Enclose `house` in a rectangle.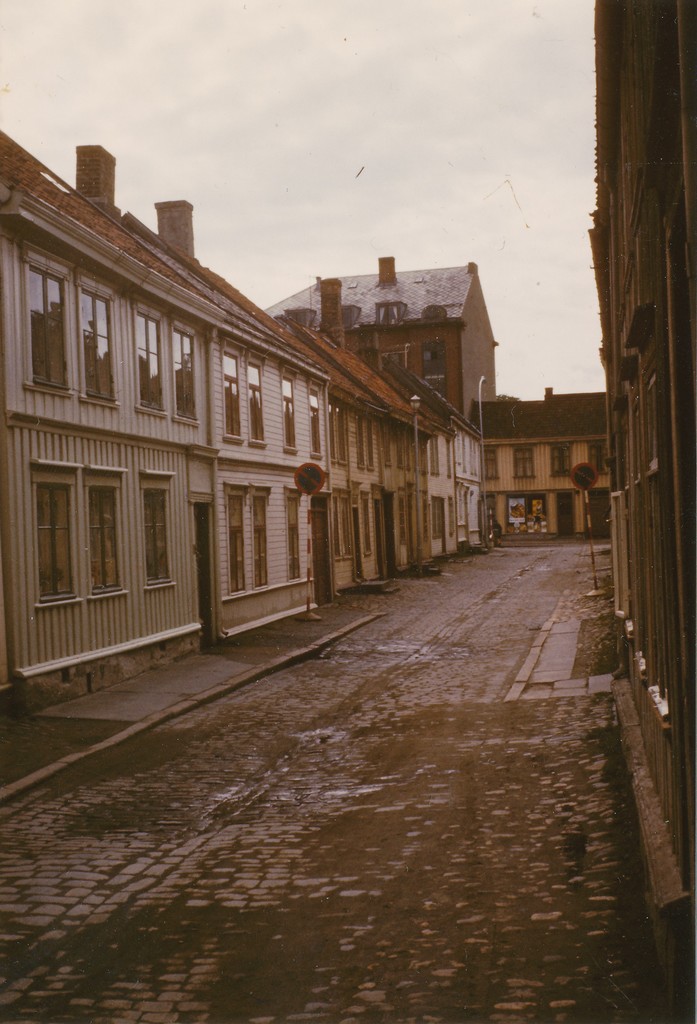
318,312,433,572.
